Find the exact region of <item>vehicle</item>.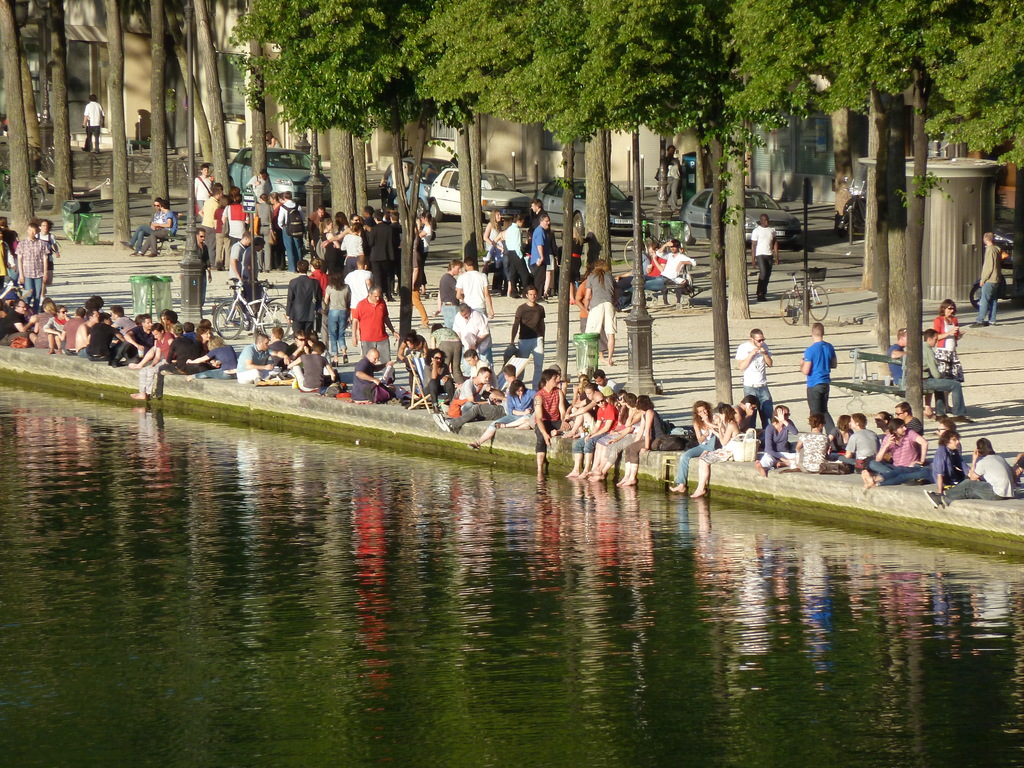
Exact region: <box>36,175,108,199</box>.
